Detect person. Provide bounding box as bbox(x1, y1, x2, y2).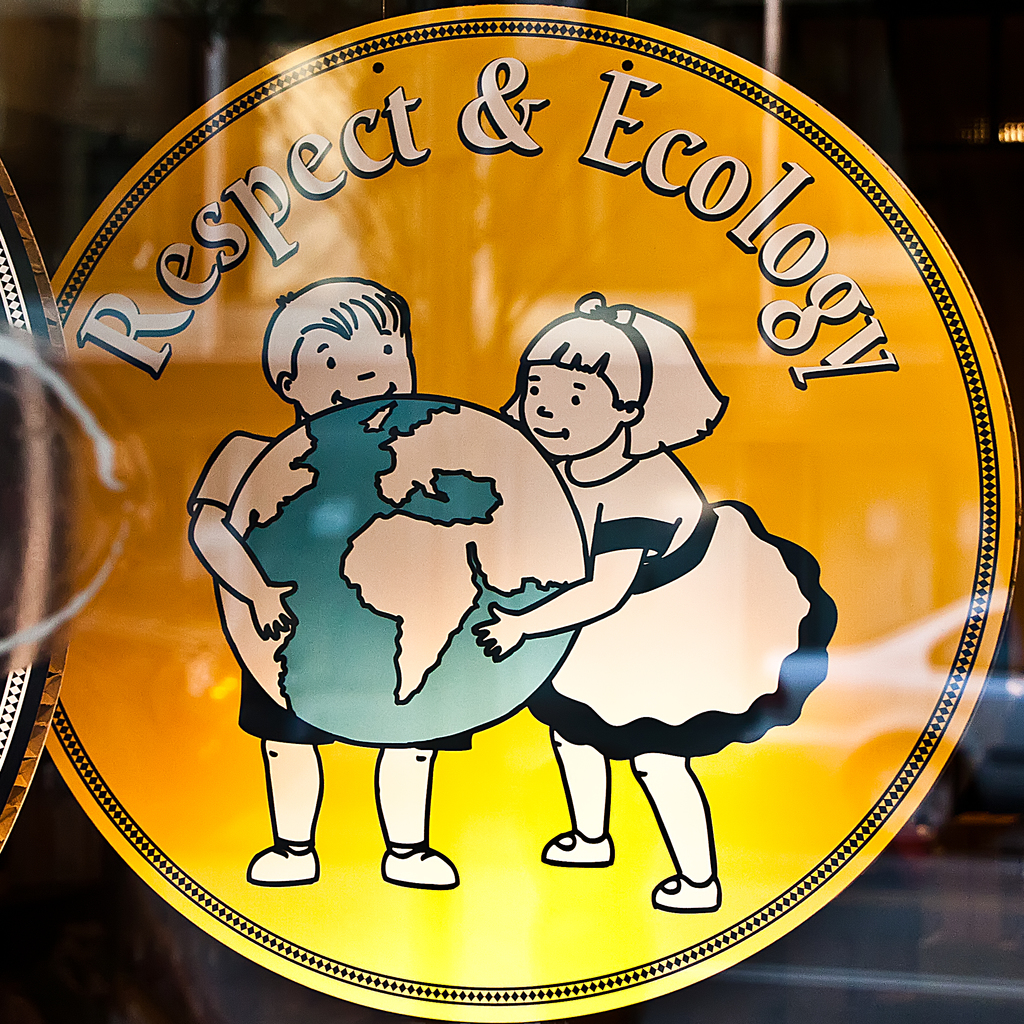
bbox(492, 291, 821, 910).
